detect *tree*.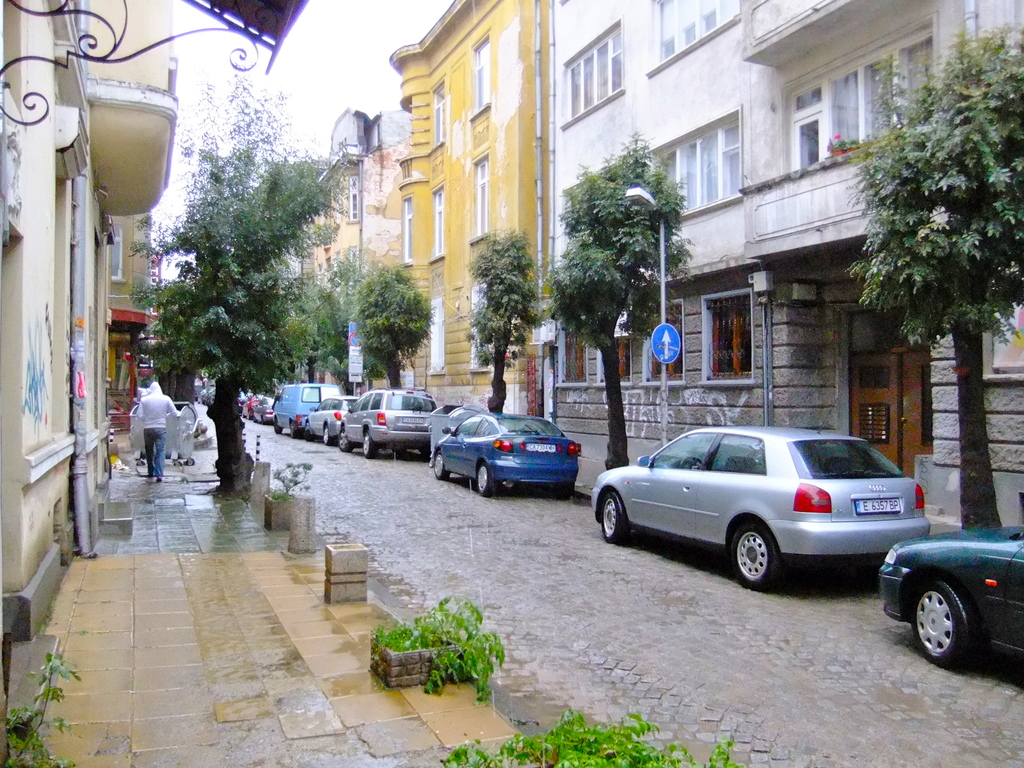
Detected at rect(546, 129, 700, 468).
